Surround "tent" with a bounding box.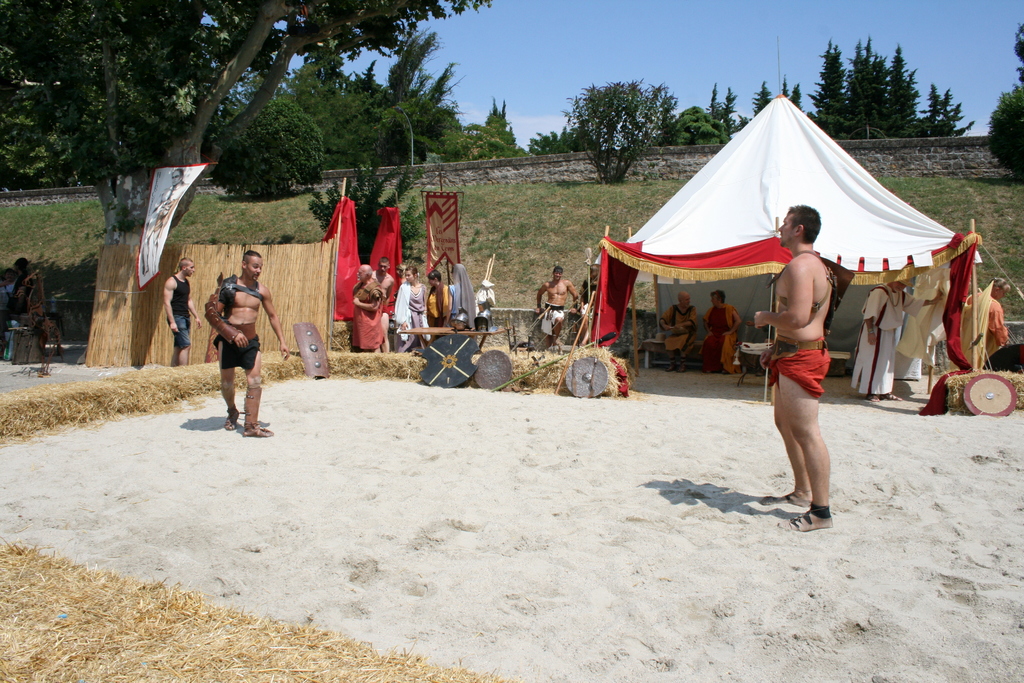
BBox(573, 94, 1007, 394).
